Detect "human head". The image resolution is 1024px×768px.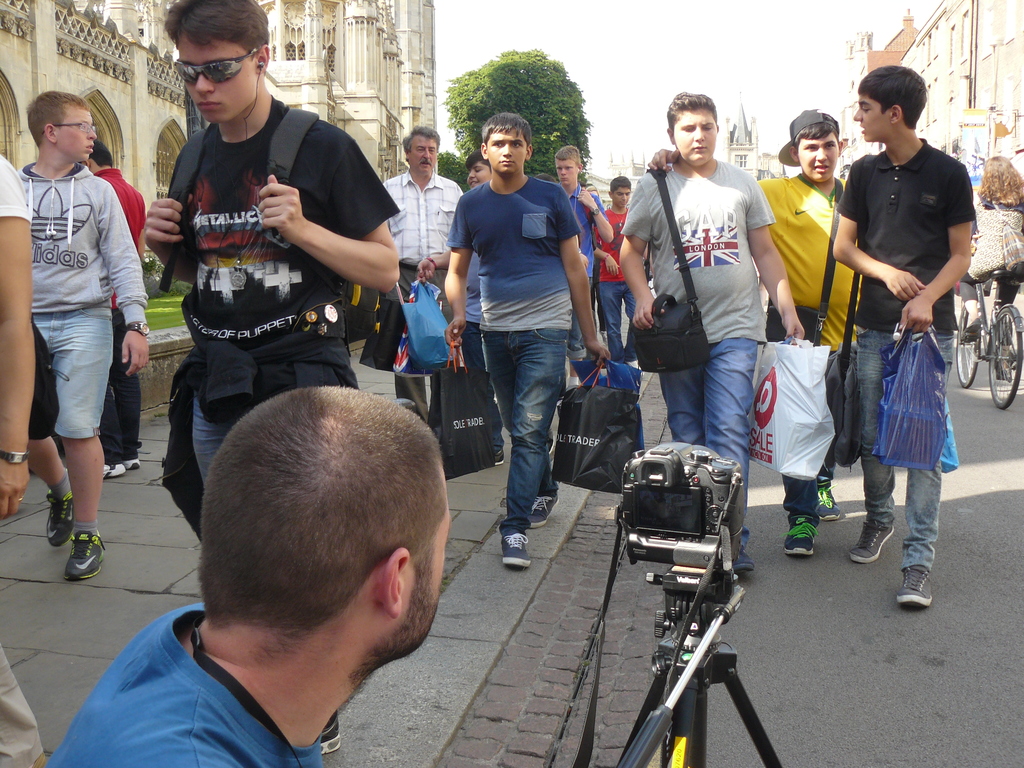
x1=198, y1=382, x2=448, y2=672.
